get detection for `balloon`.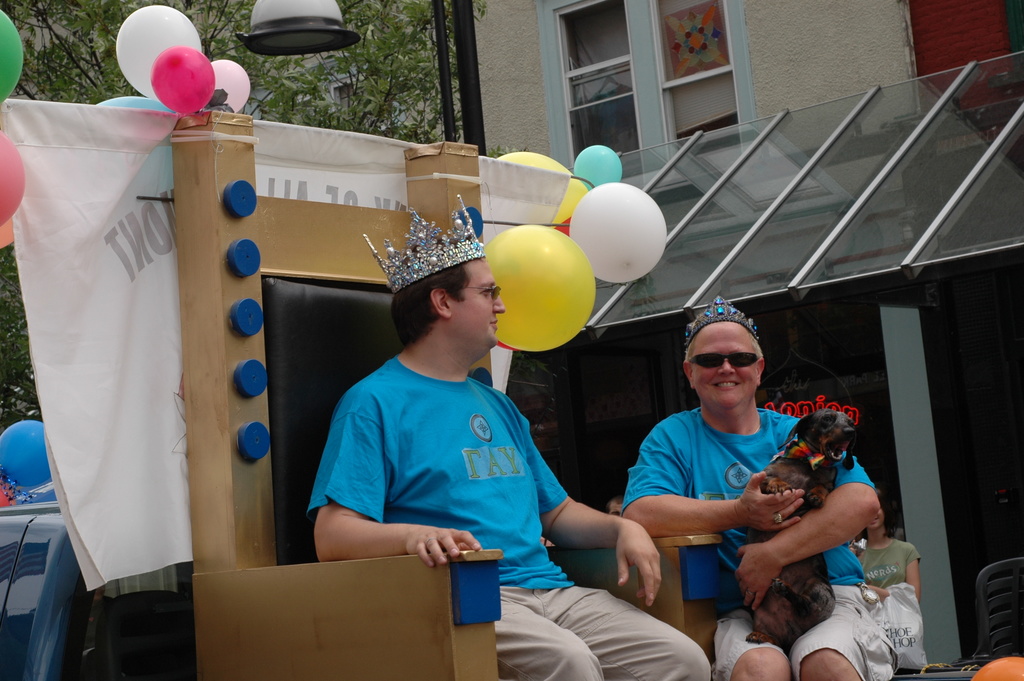
Detection: Rect(484, 221, 594, 350).
